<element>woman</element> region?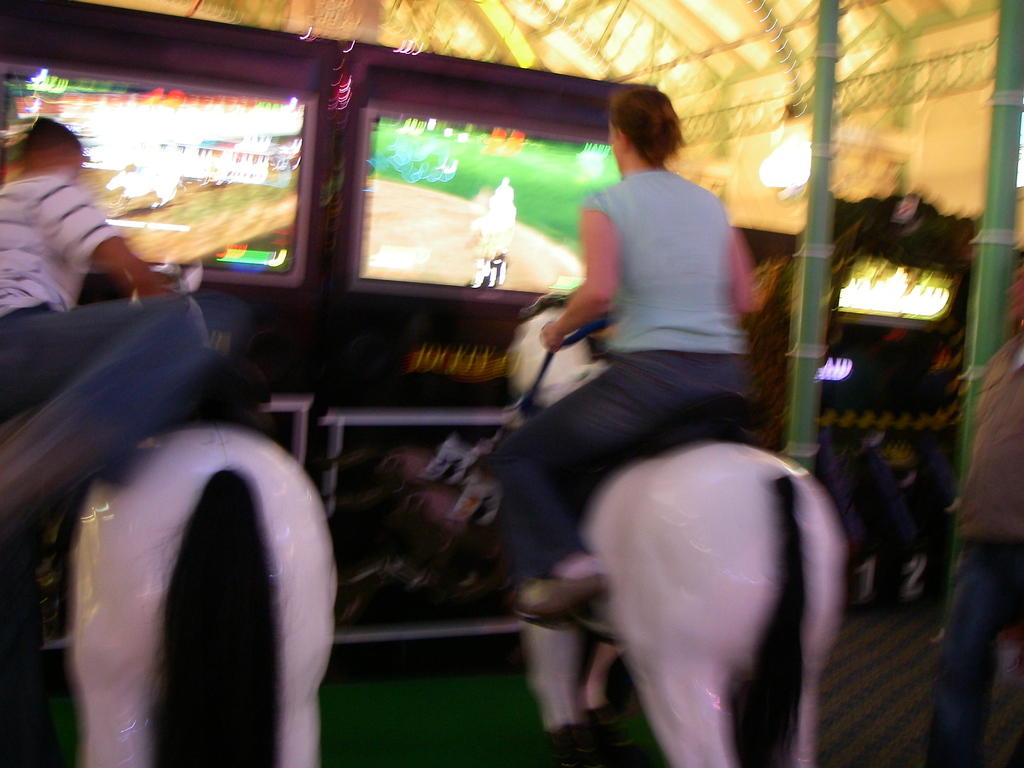
<box>488,81,758,623</box>
